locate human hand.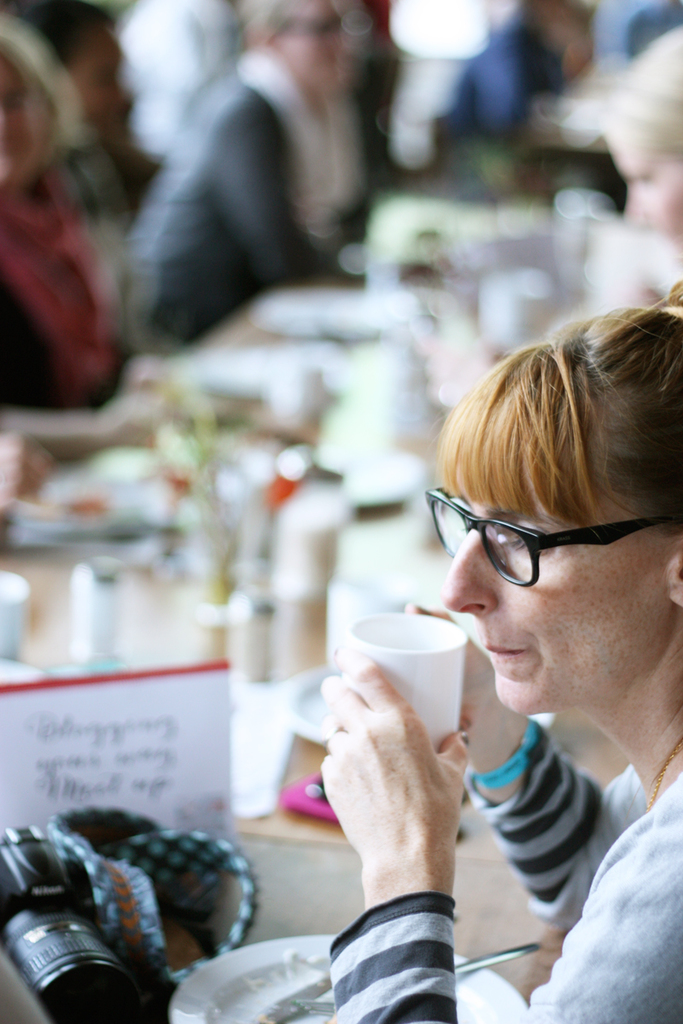
Bounding box: {"left": 402, "top": 600, "right": 501, "bottom": 743}.
